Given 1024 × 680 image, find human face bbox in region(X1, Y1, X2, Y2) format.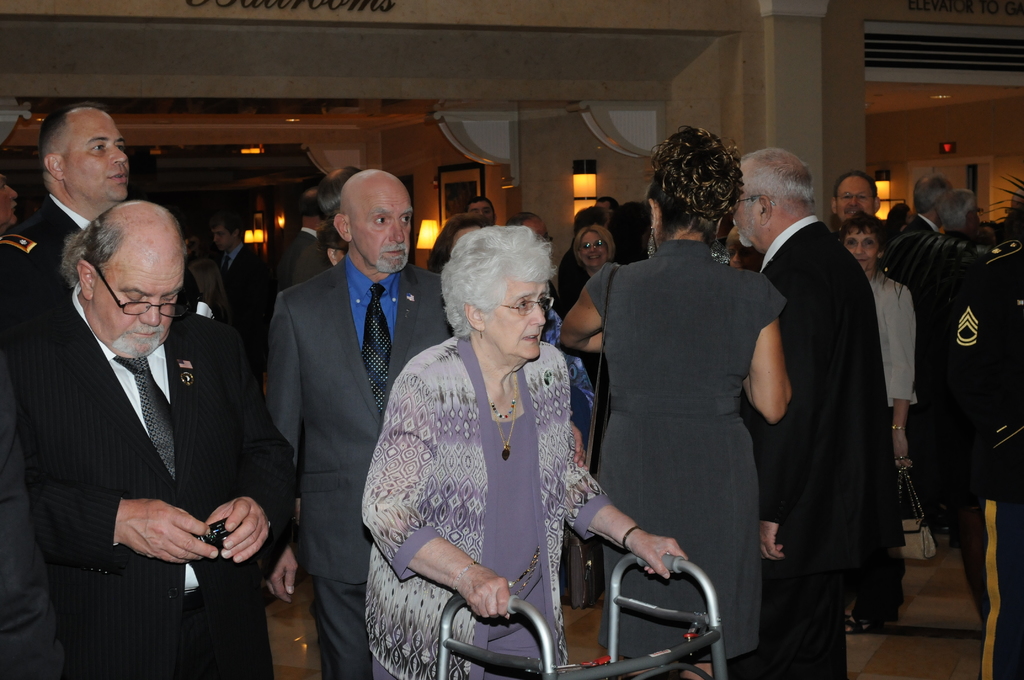
region(580, 231, 611, 266).
